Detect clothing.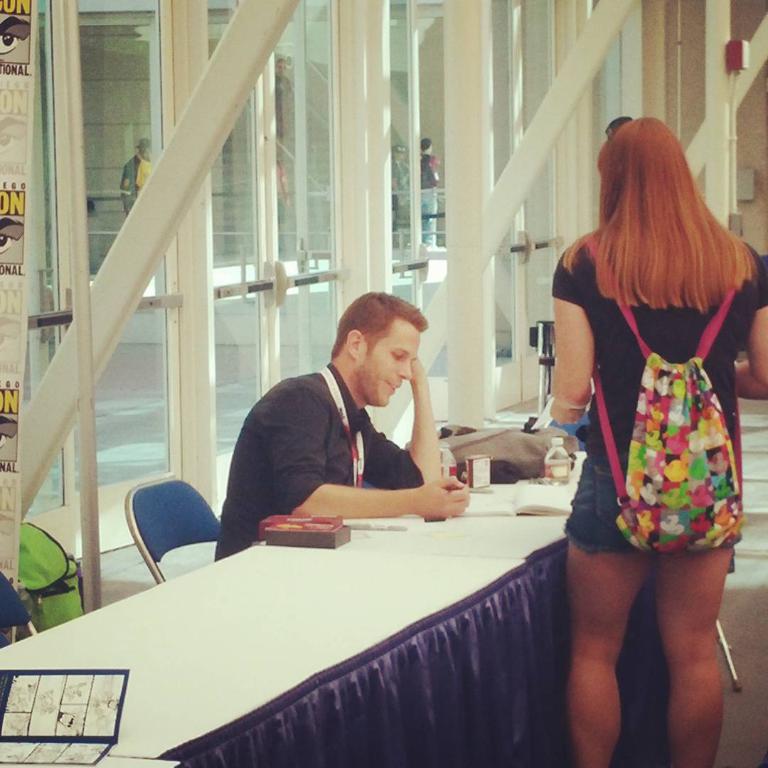
Detected at [210,357,428,564].
